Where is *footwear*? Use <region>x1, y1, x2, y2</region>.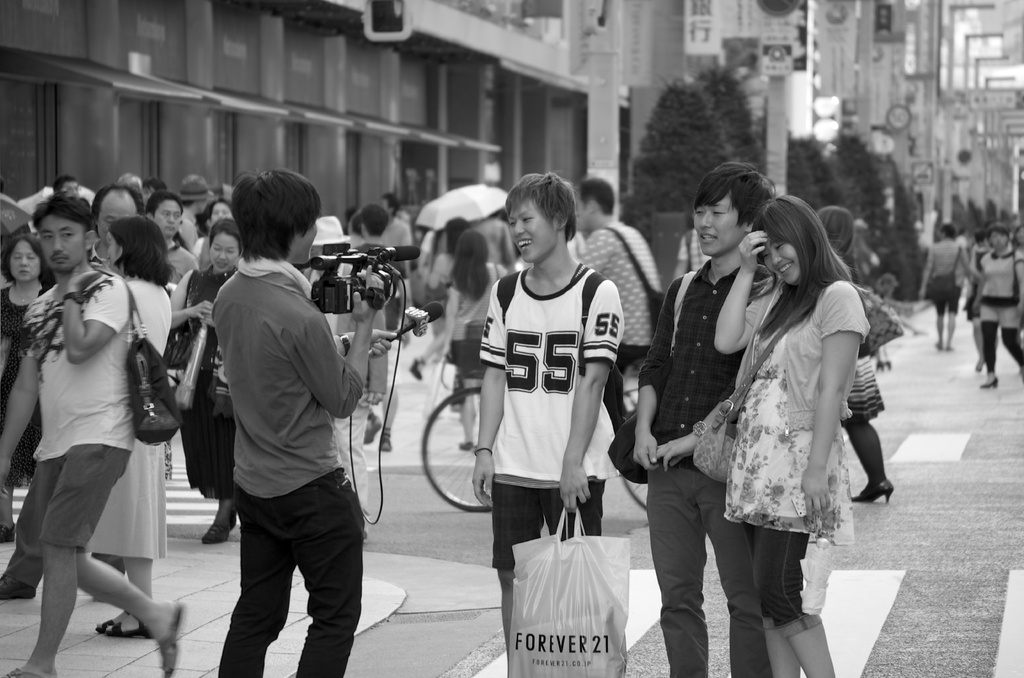
<region>0, 524, 15, 542</region>.
